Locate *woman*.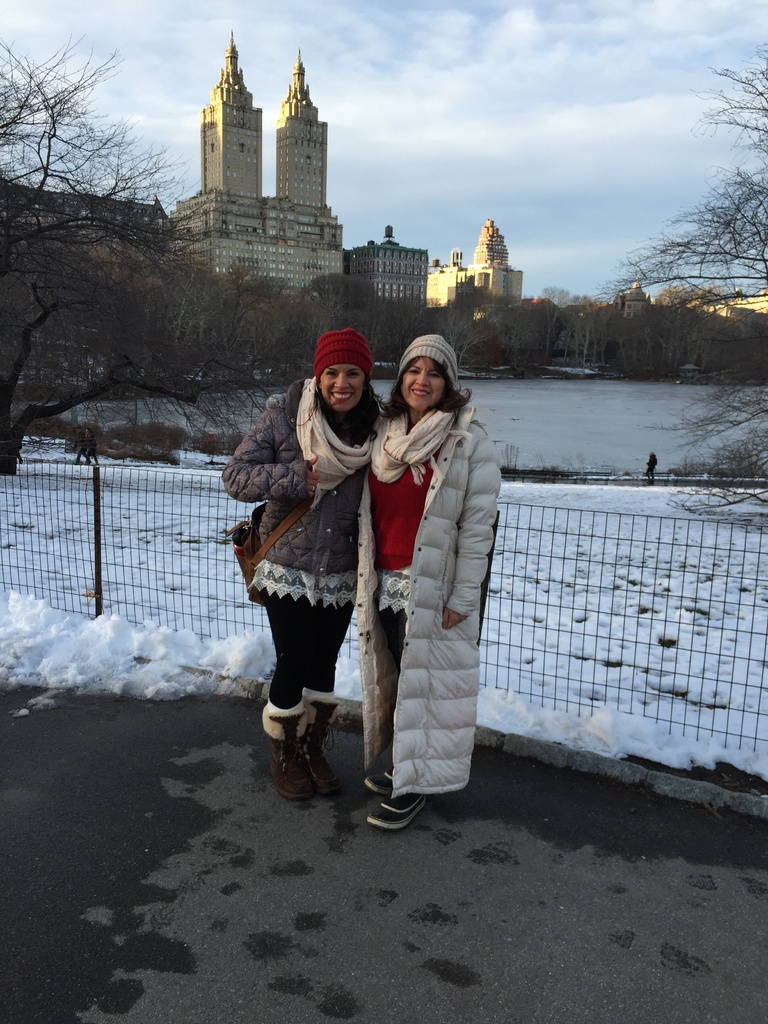
Bounding box: left=226, top=326, right=399, bottom=801.
